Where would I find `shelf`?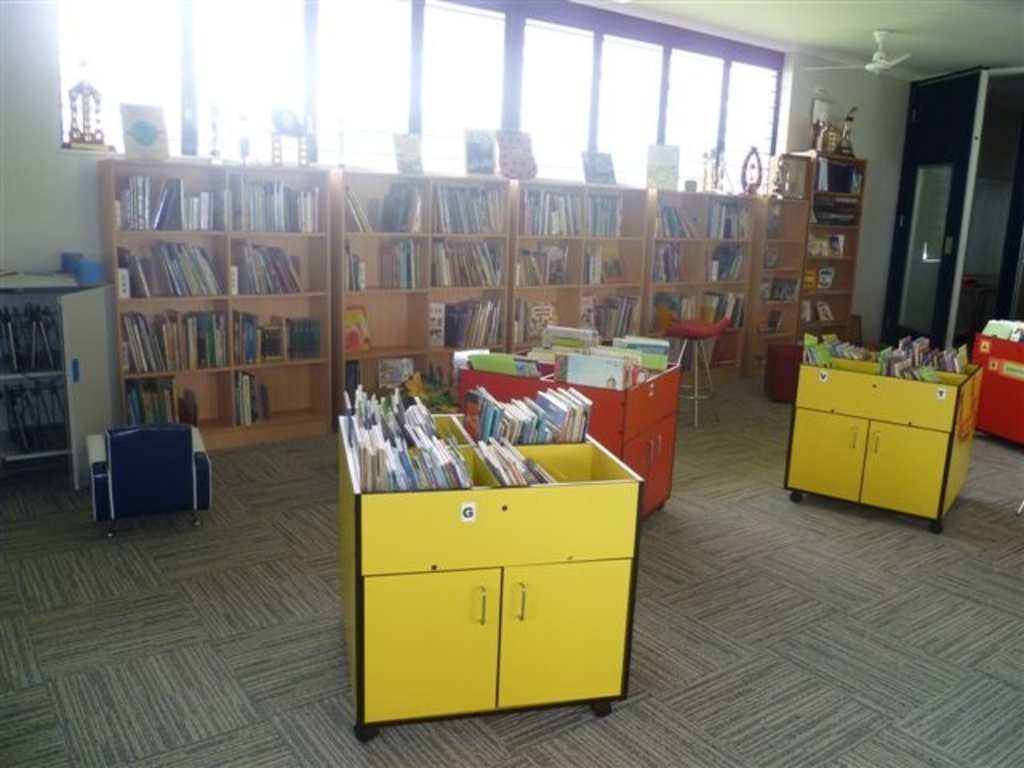
At [x1=325, y1=162, x2=507, y2=430].
